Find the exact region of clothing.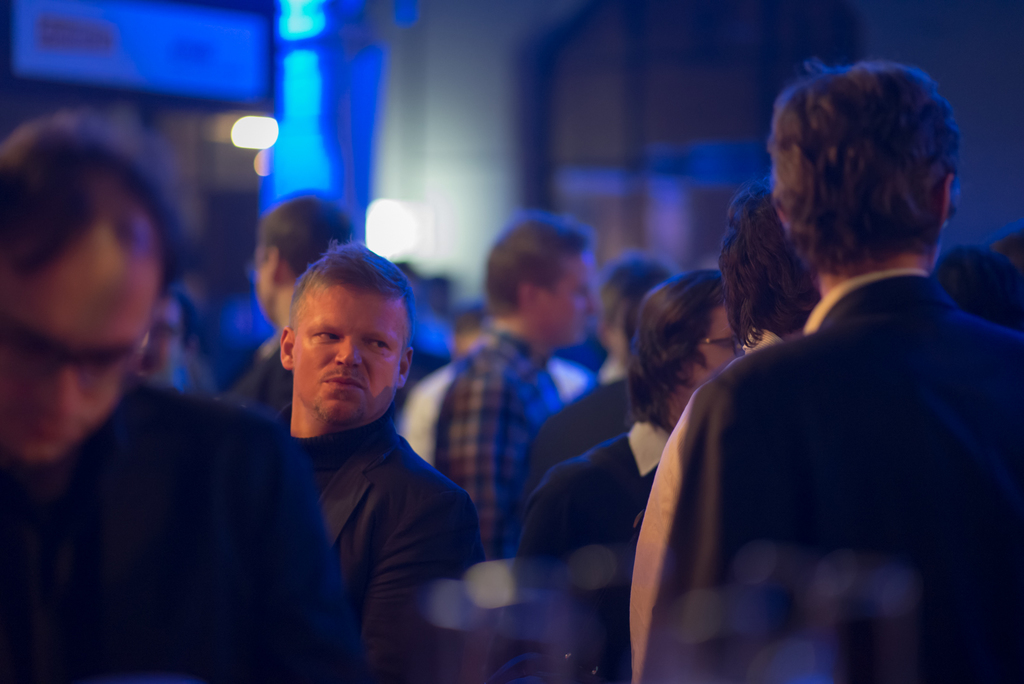
Exact region: [438, 326, 566, 544].
